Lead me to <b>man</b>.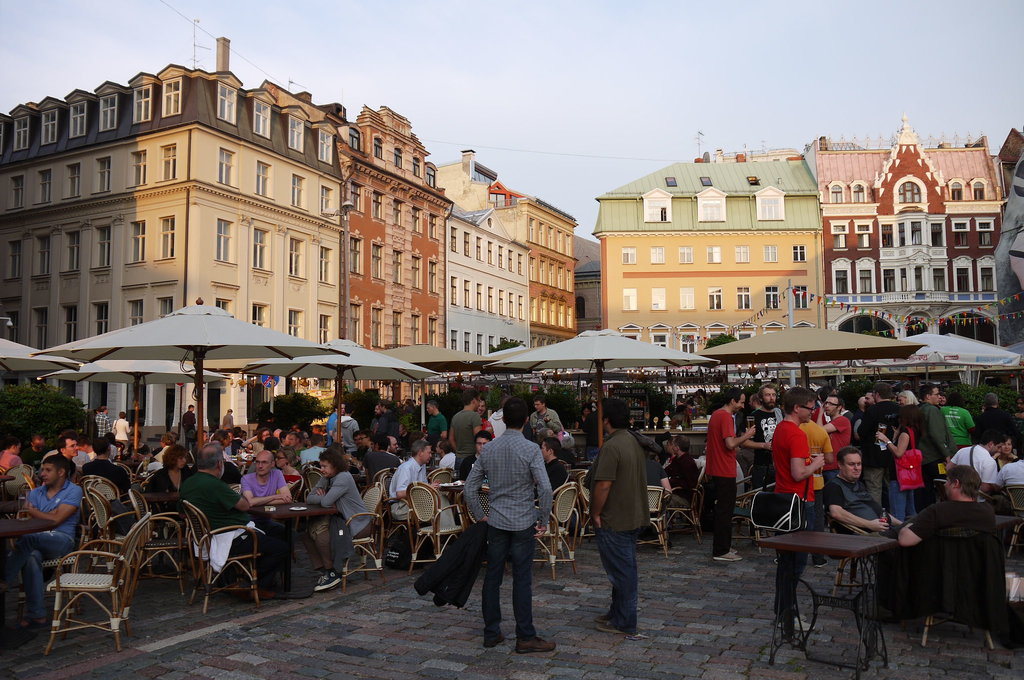
Lead to (left=703, top=383, right=774, bottom=565).
